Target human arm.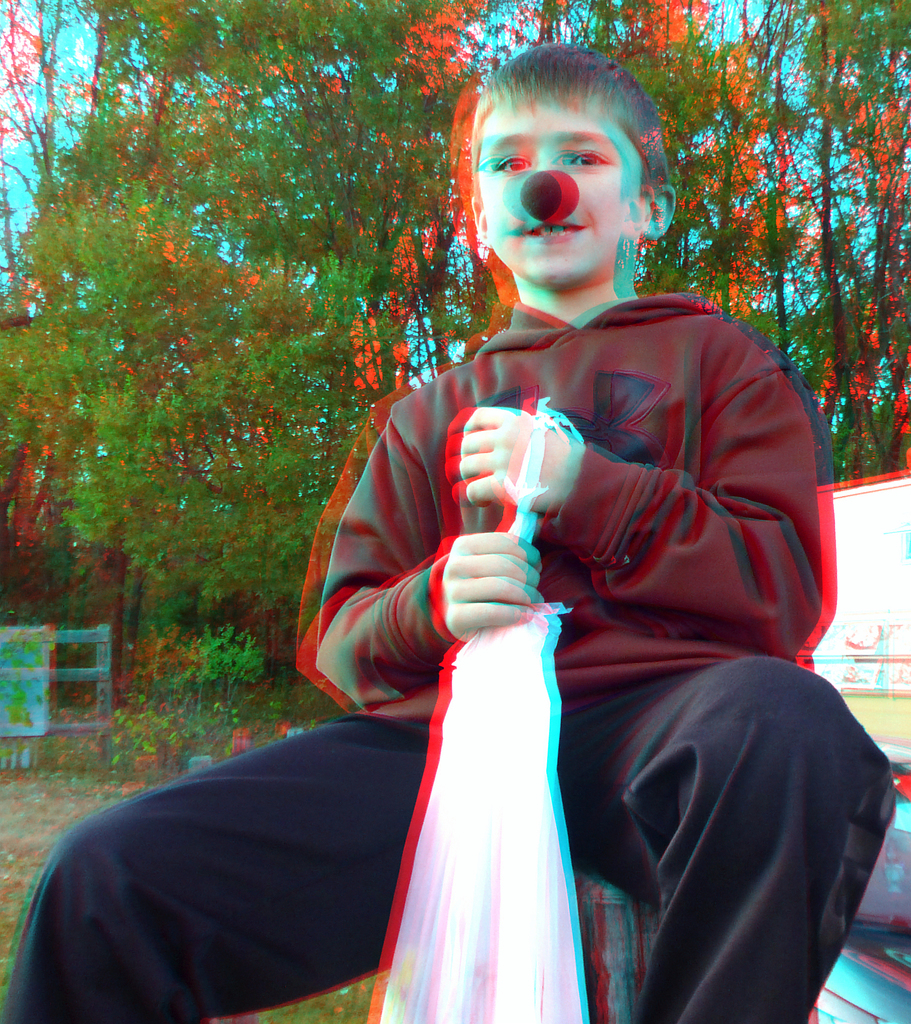
Target region: left=459, top=364, right=821, bottom=656.
